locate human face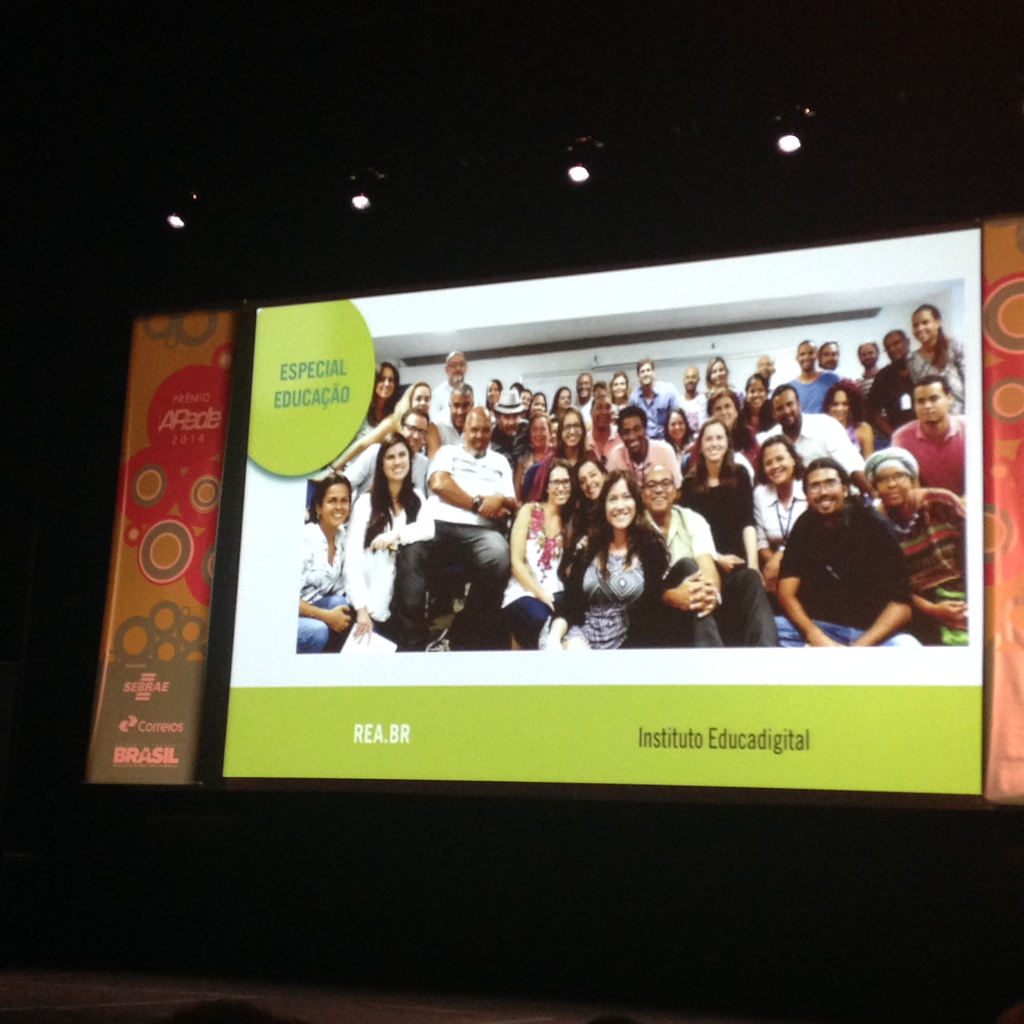
left=465, top=413, right=492, bottom=458
